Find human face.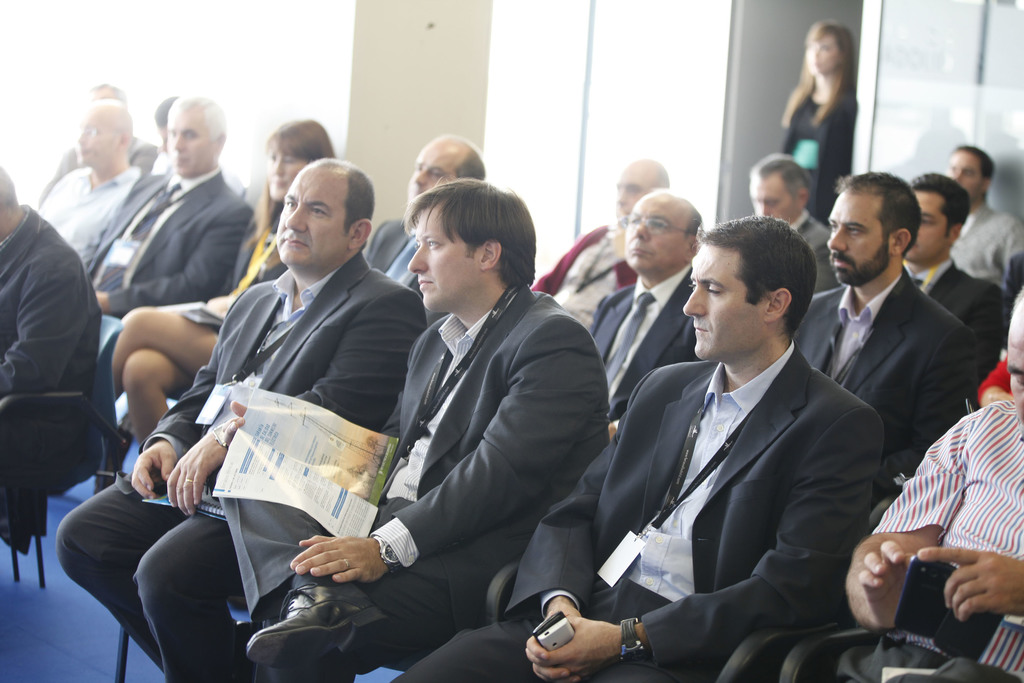
bbox(685, 243, 766, 358).
